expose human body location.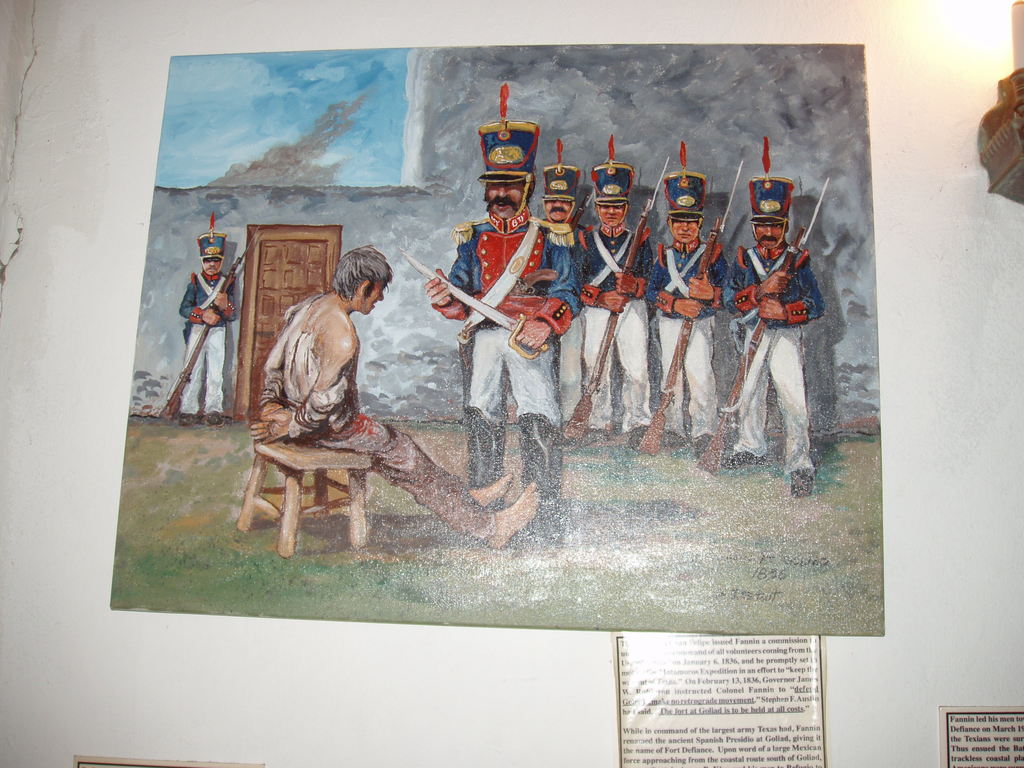
Exposed at <region>580, 143, 647, 447</region>.
